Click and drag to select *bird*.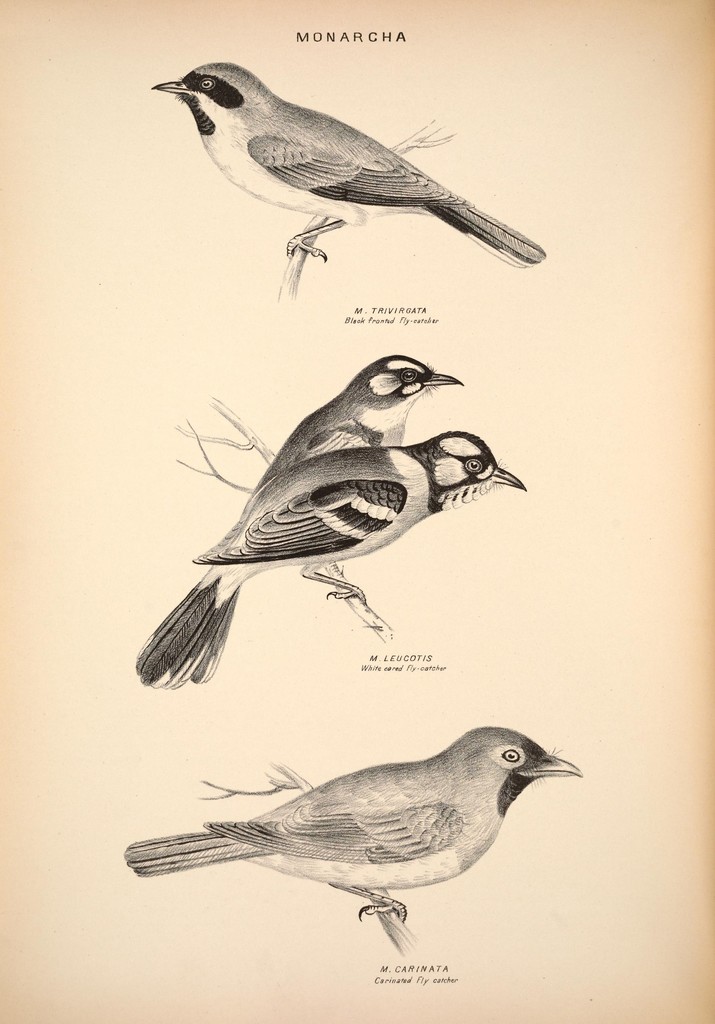
Selection: {"left": 190, "top": 429, "right": 532, "bottom": 602}.
